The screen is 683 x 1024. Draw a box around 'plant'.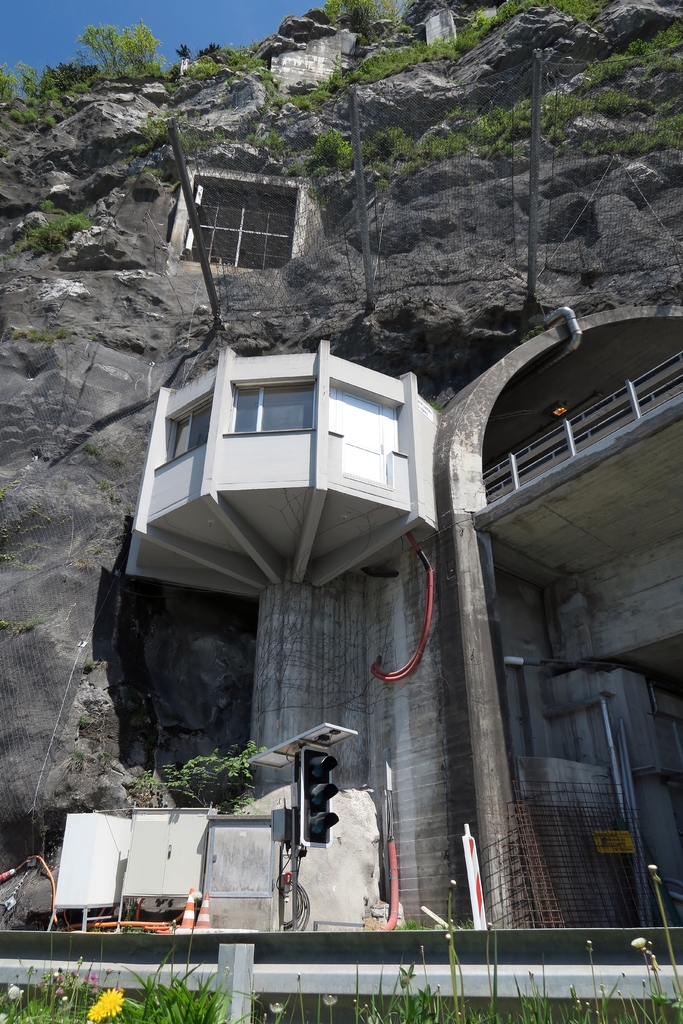
bbox=[94, 748, 111, 774].
